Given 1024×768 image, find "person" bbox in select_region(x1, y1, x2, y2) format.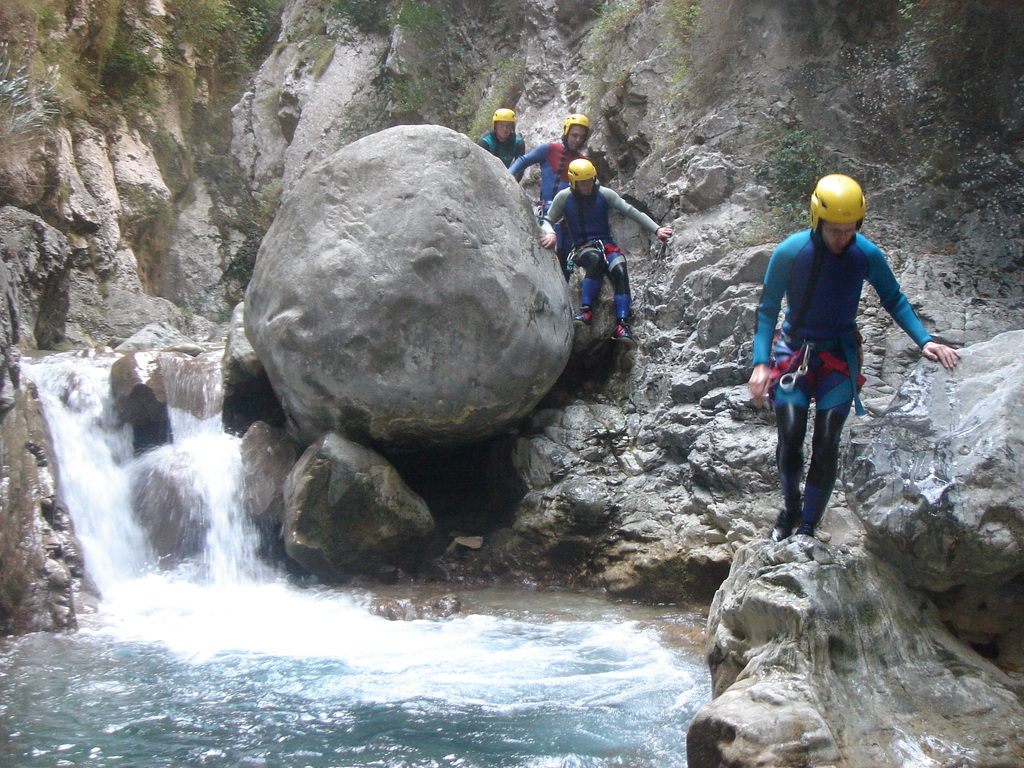
select_region(505, 110, 591, 212).
